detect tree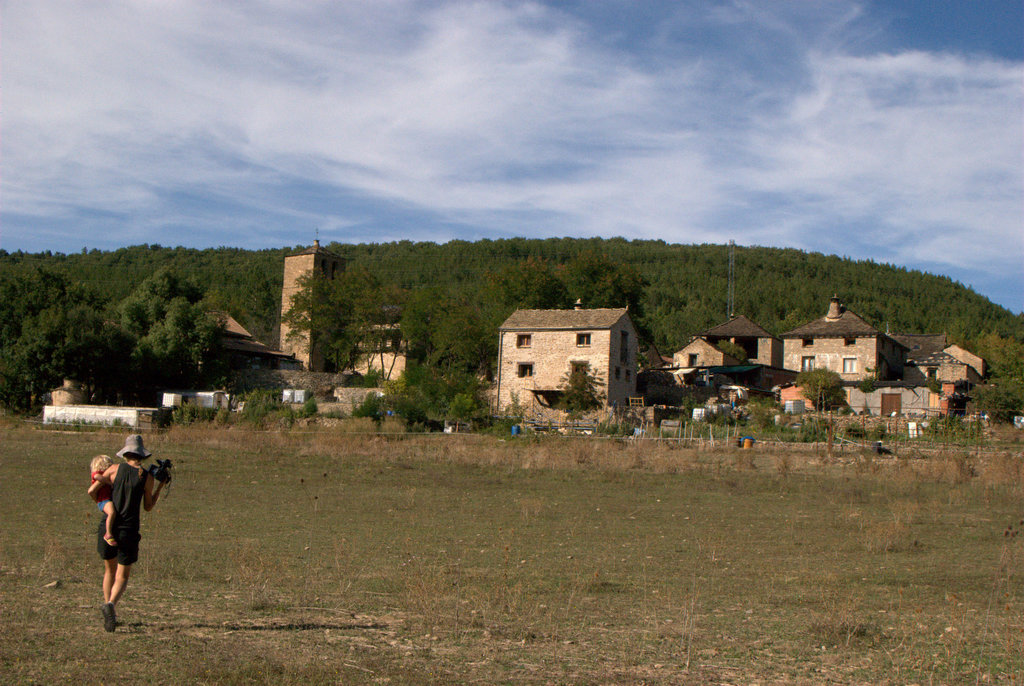
<region>546, 365, 602, 424</region>
